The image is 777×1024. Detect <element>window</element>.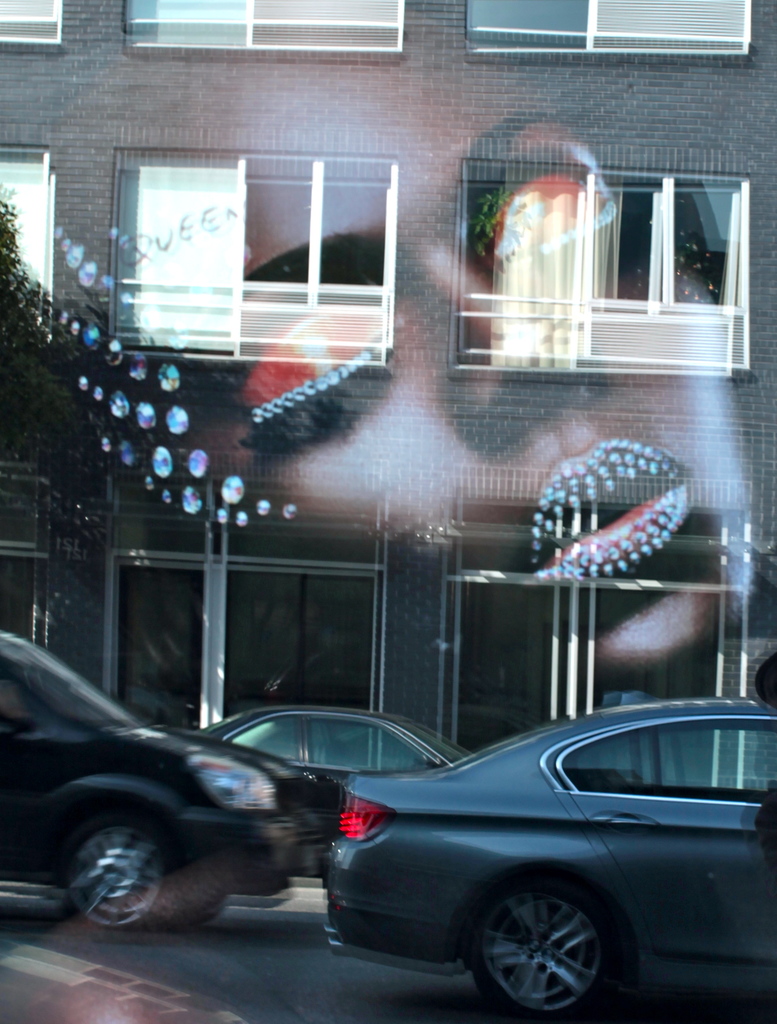
Detection: (454, 0, 753, 61).
